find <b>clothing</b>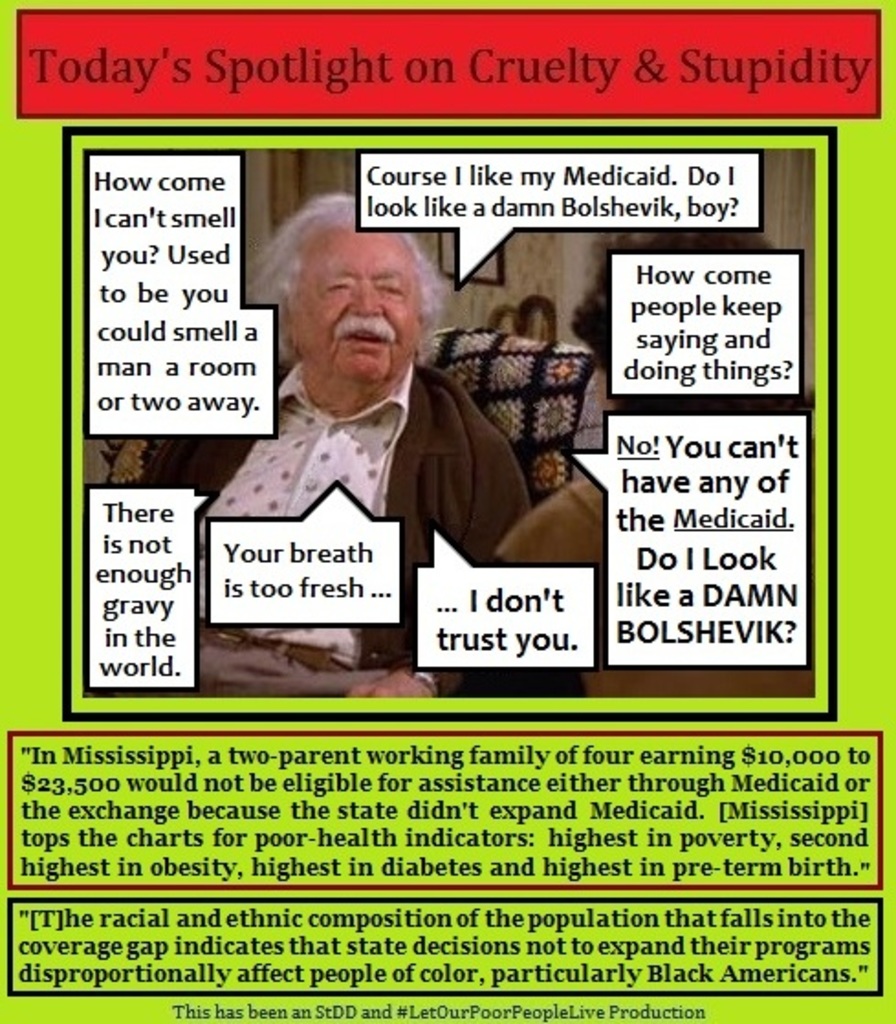
l=176, t=289, r=588, b=645
